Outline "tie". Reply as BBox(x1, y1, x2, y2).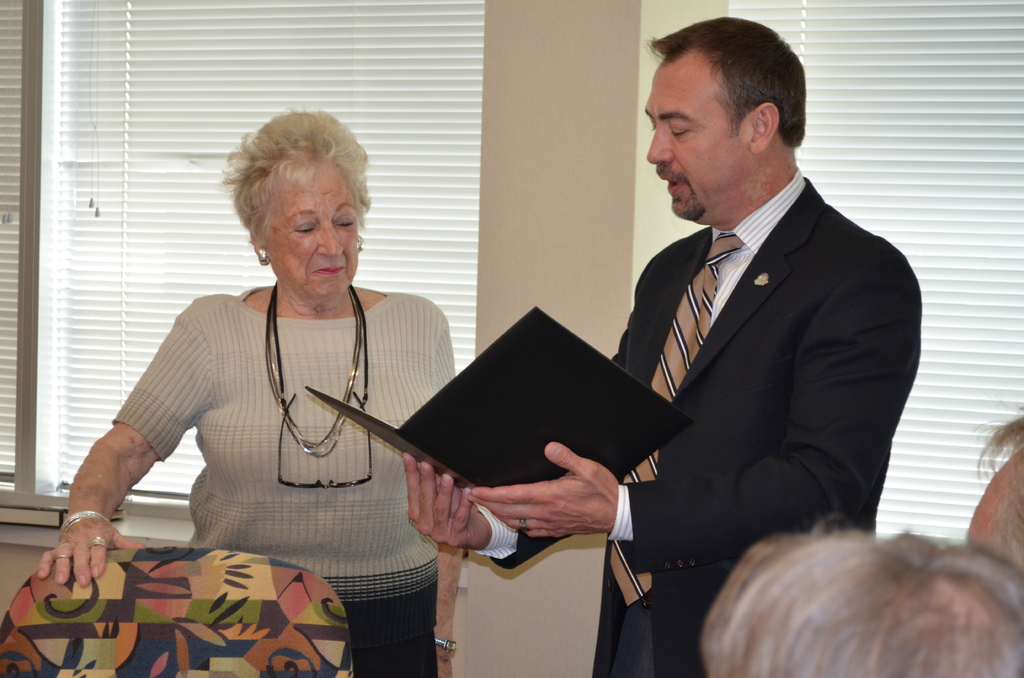
BBox(604, 230, 743, 608).
